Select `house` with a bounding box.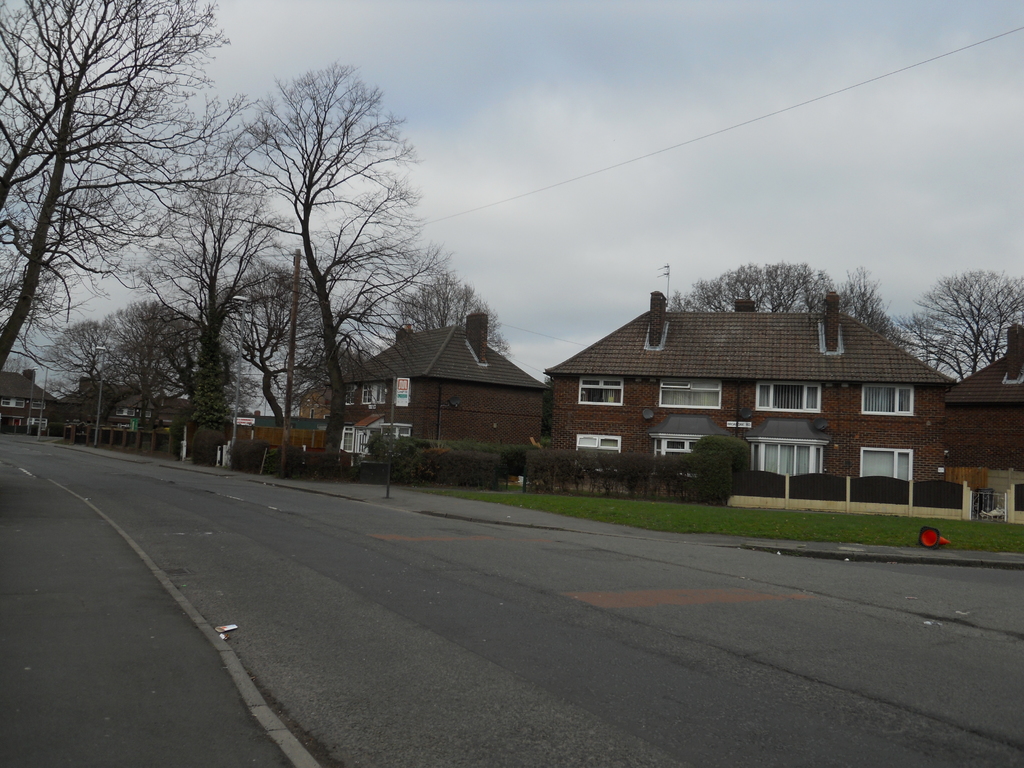
(left=113, top=388, right=197, bottom=433).
